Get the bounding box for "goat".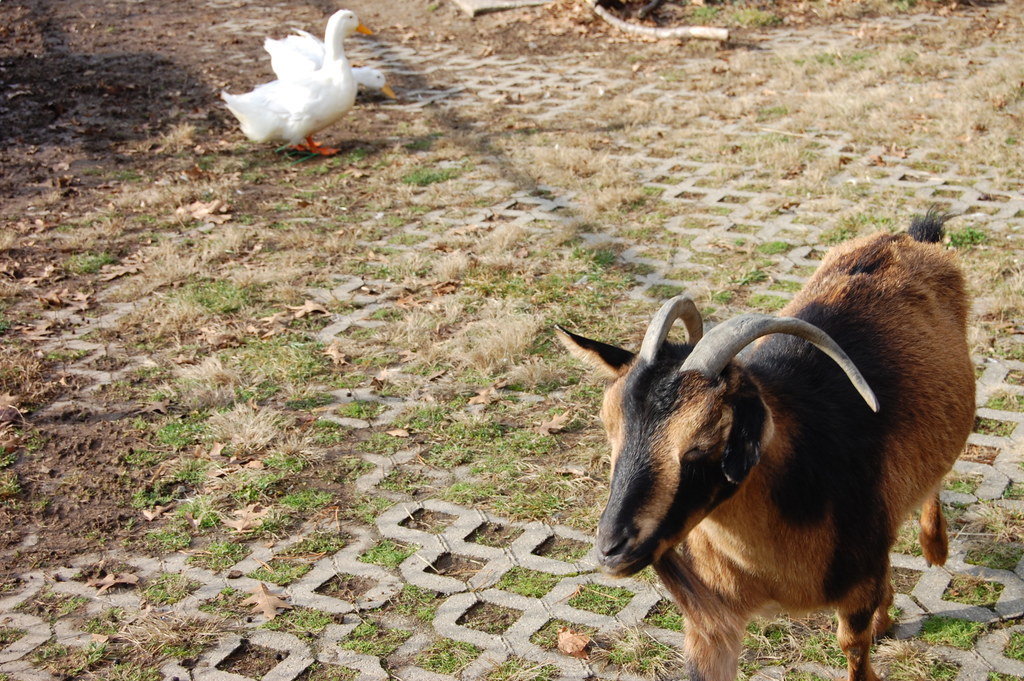
[551,204,978,680].
